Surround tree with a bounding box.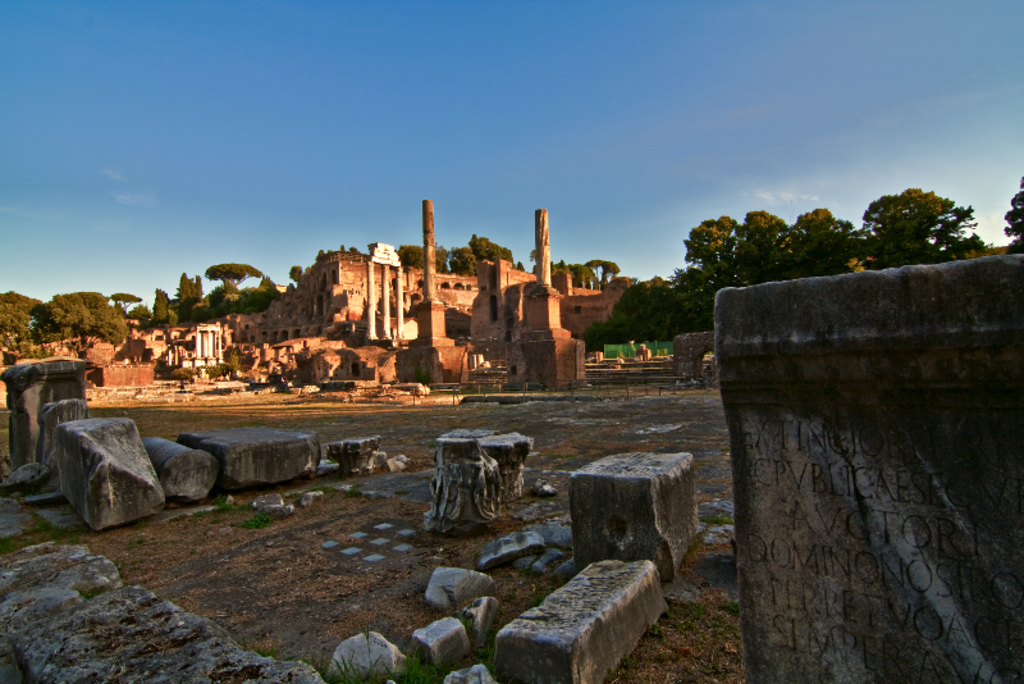
[x1=728, y1=209, x2=795, y2=292].
